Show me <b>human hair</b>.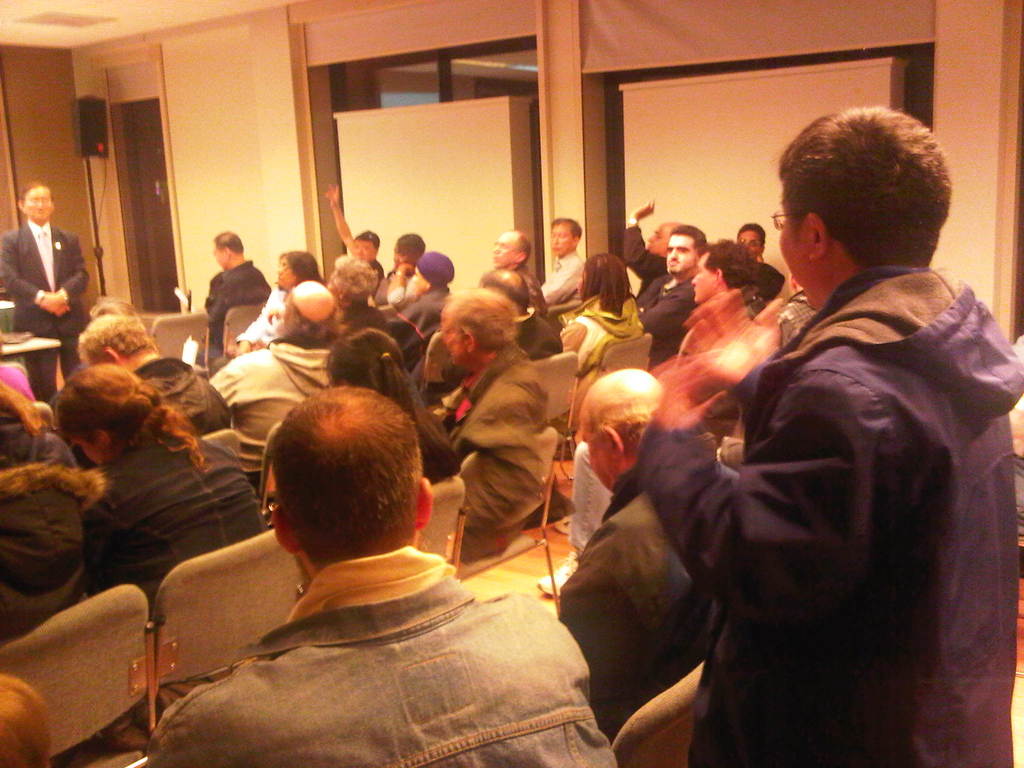
<b>human hair</b> is here: <box>60,358,214,471</box>.
